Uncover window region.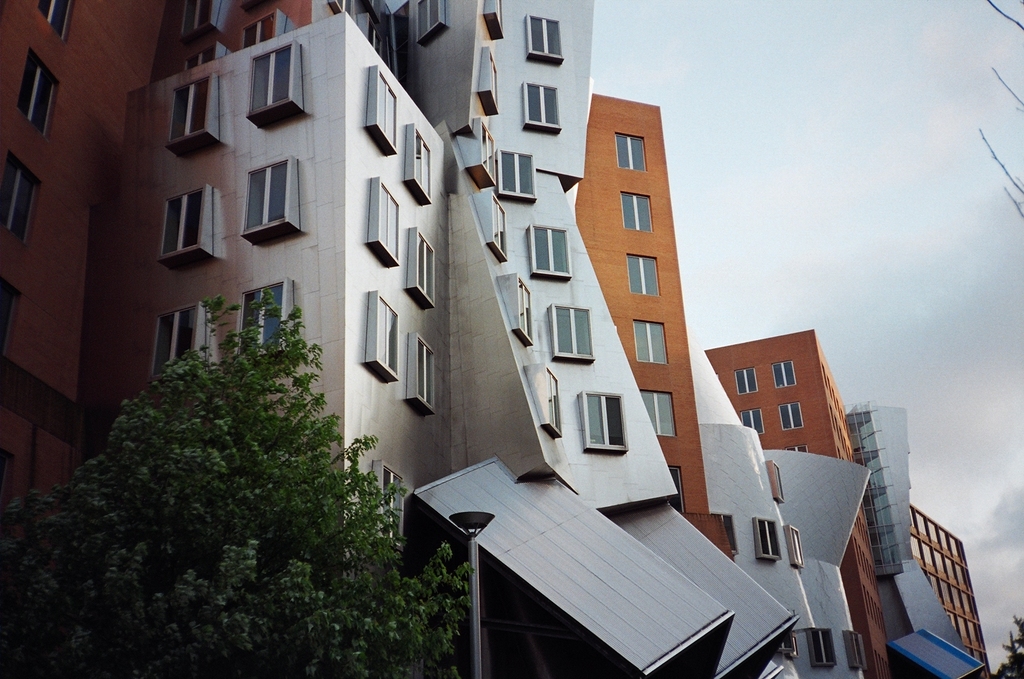
Uncovered: [left=527, top=12, right=563, bottom=64].
